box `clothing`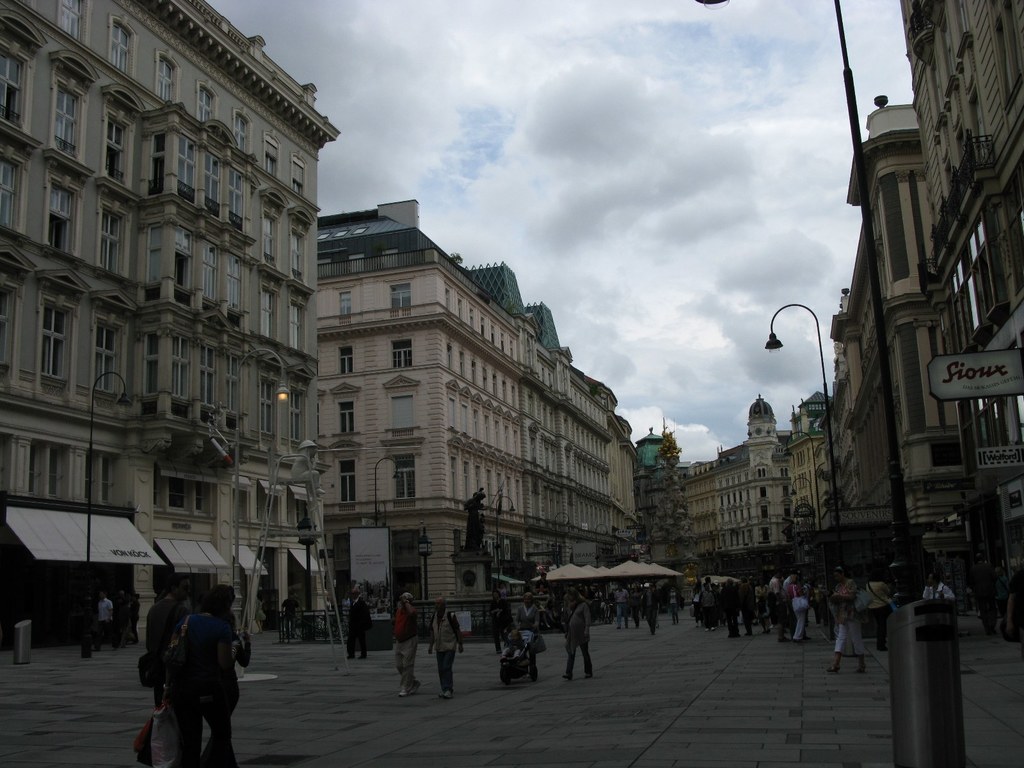
x1=515 y1=603 x2=541 y2=675
